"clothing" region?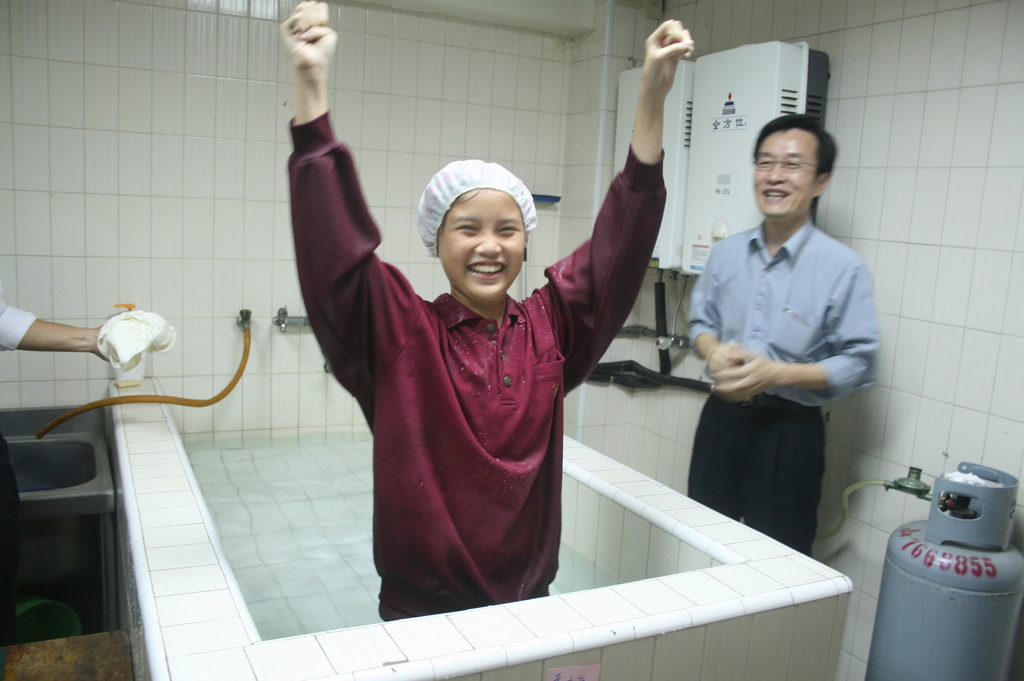
<bbox>0, 419, 24, 645</bbox>
